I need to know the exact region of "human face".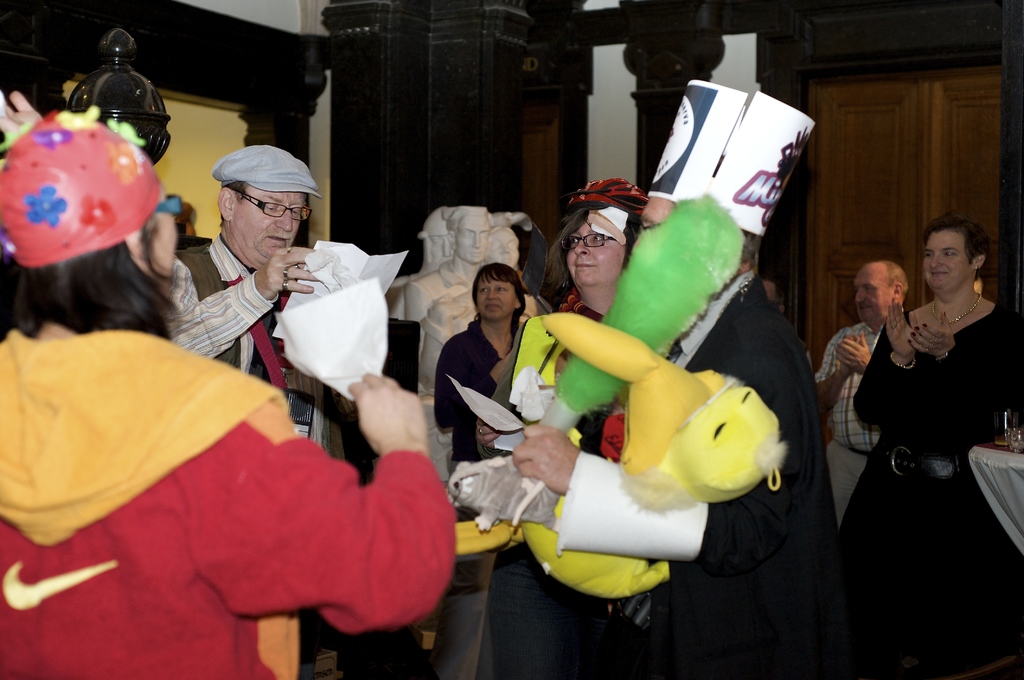
Region: [left=854, top=265, right=894, bottom=326].
